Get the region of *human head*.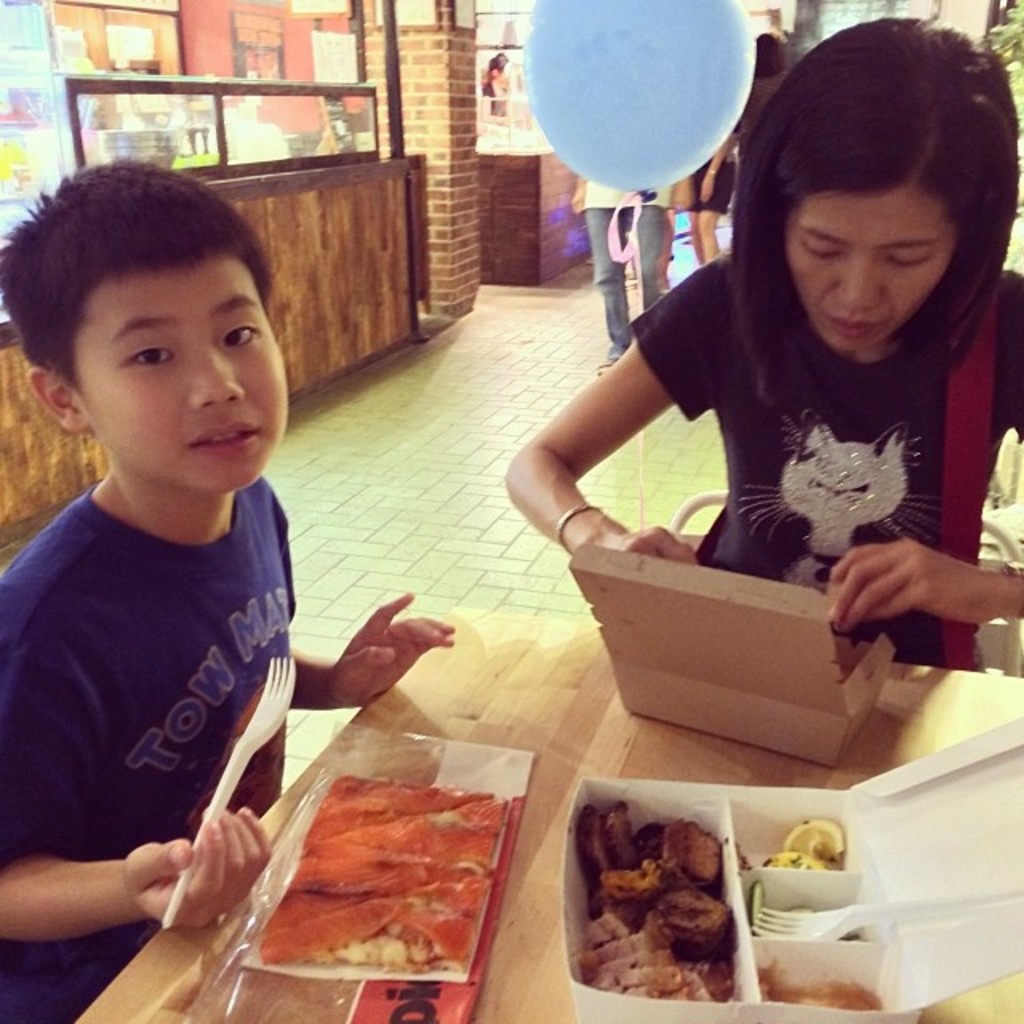
24 162 294 518.
